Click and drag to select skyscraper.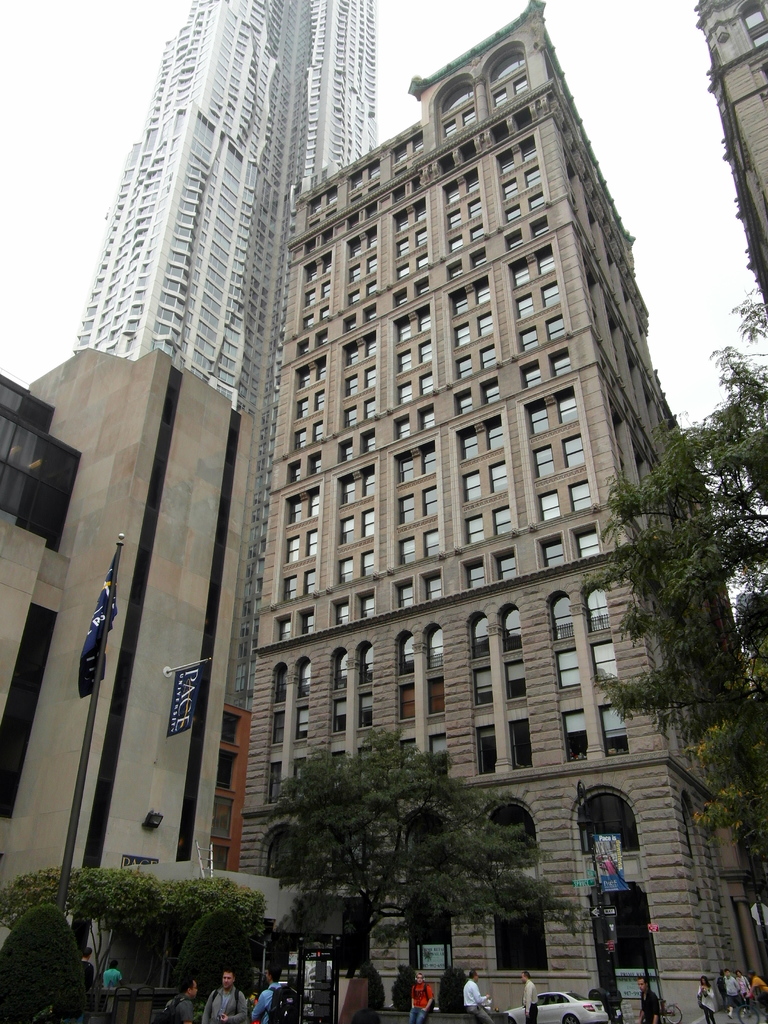
Selection: left=149, top=44, right=730, bottom=959.
